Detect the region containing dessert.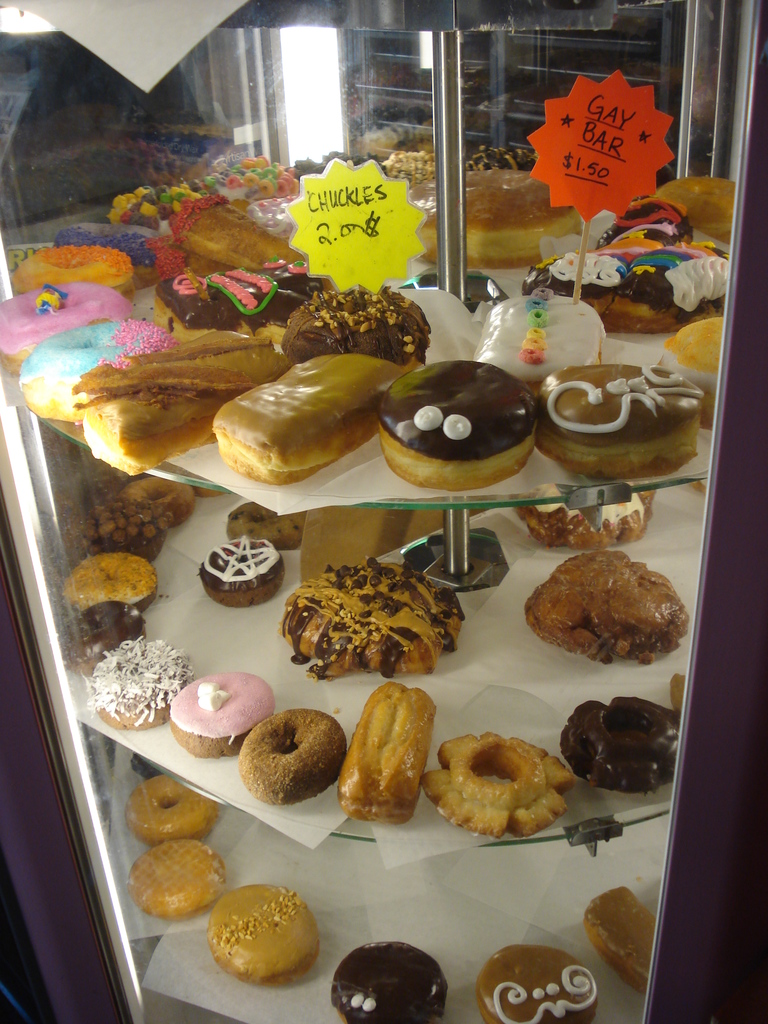
rect(240, 694, 335, 810).
